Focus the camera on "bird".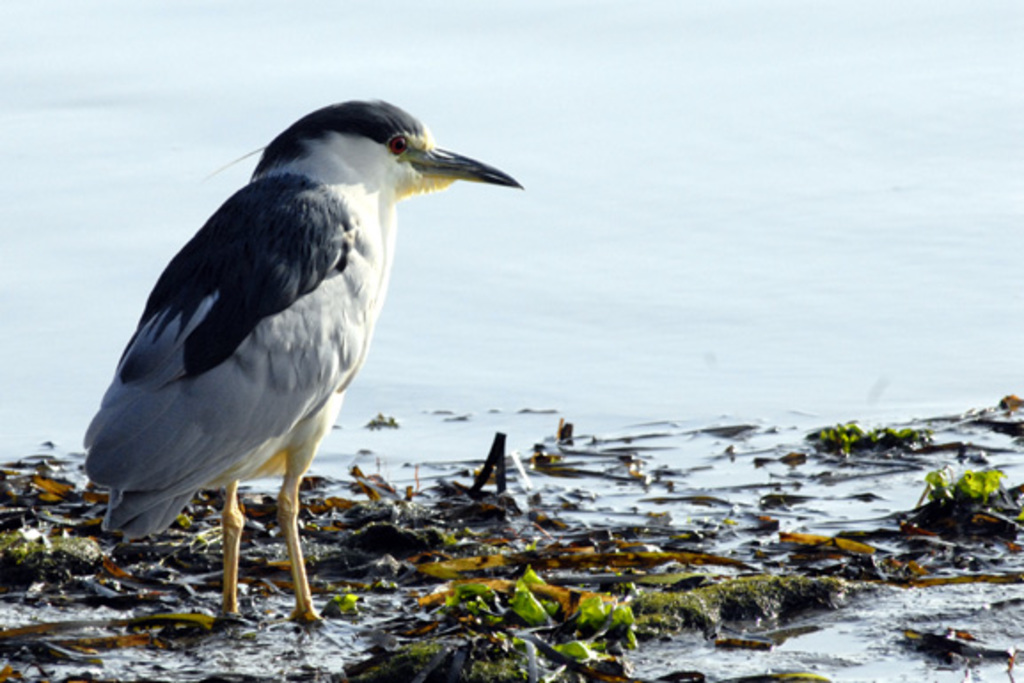
Focus region: [x1=82, y1=83, x2=540, y2=633].
